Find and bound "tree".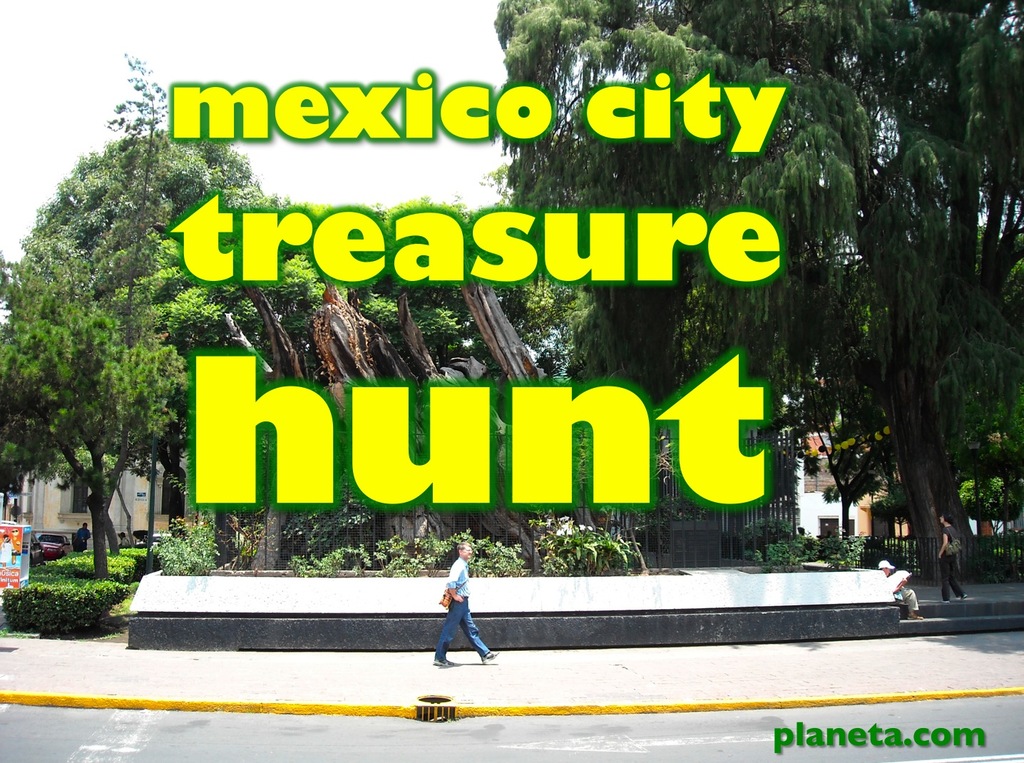
Bound: <box>676,0,882,551</box>.
